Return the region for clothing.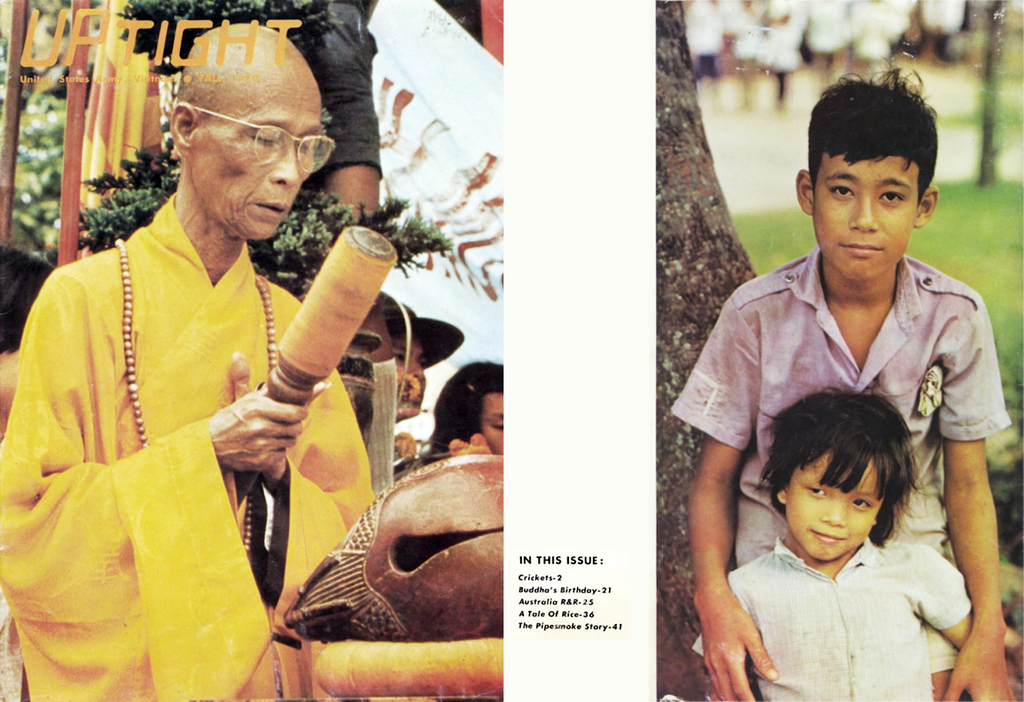
<bbox>664, 246, 1014, 677</bbox>.
